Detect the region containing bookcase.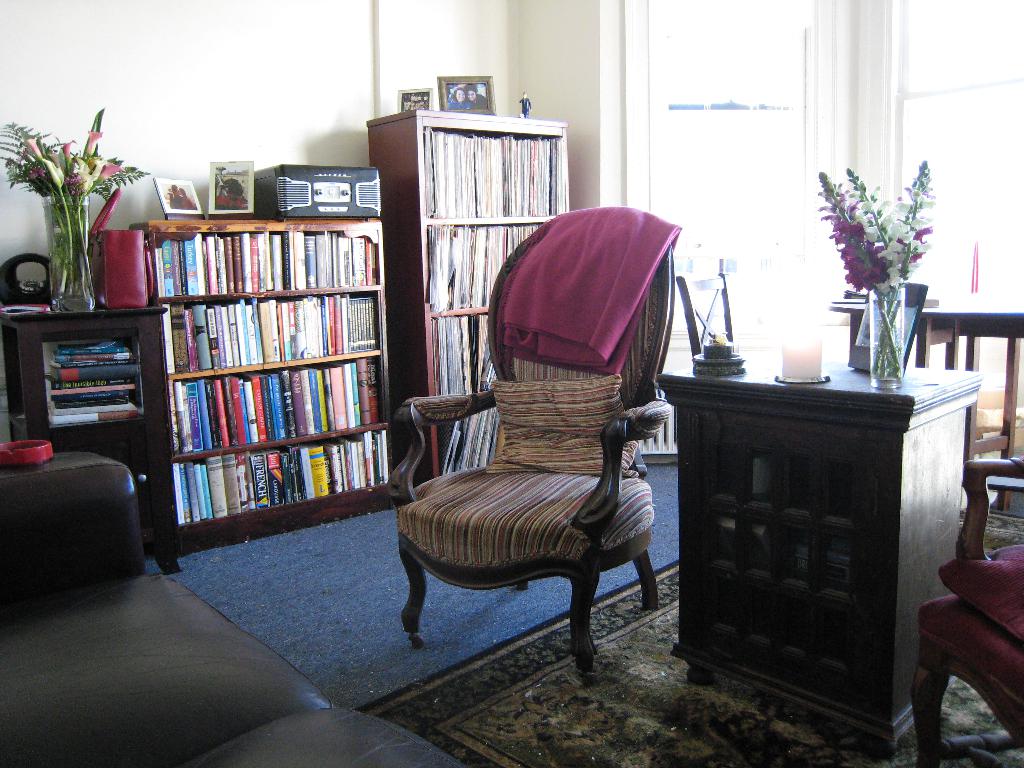
detection(138, 194, 384, 557).
